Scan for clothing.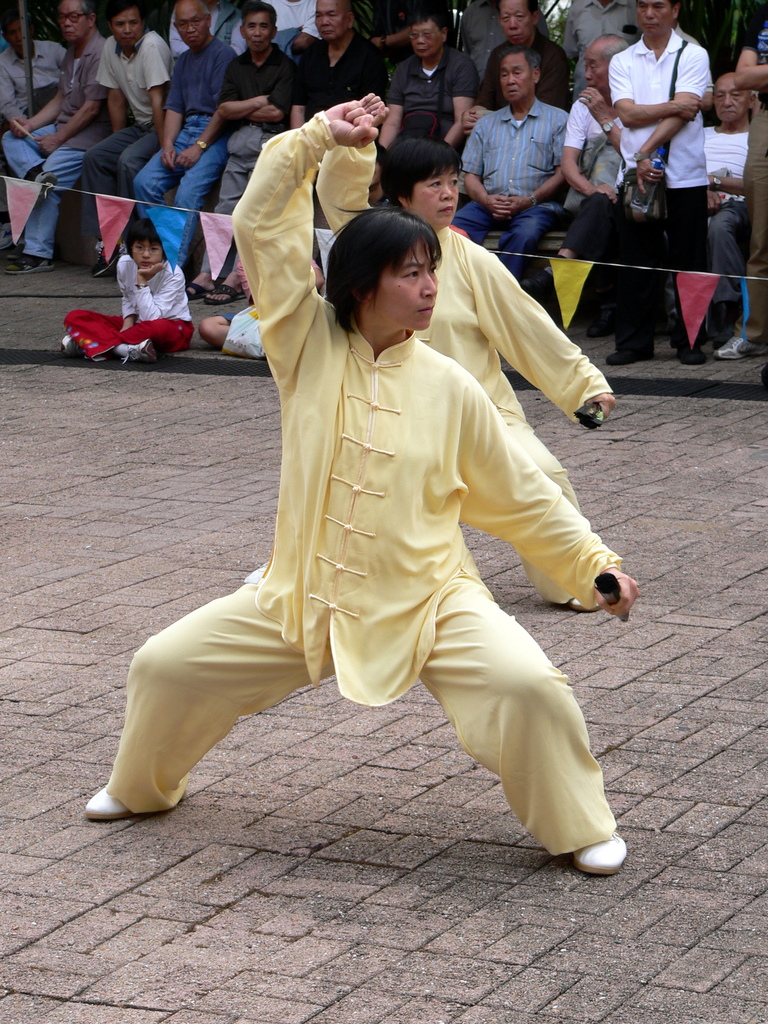
Scan result: region(218, 299, 255, 331).
